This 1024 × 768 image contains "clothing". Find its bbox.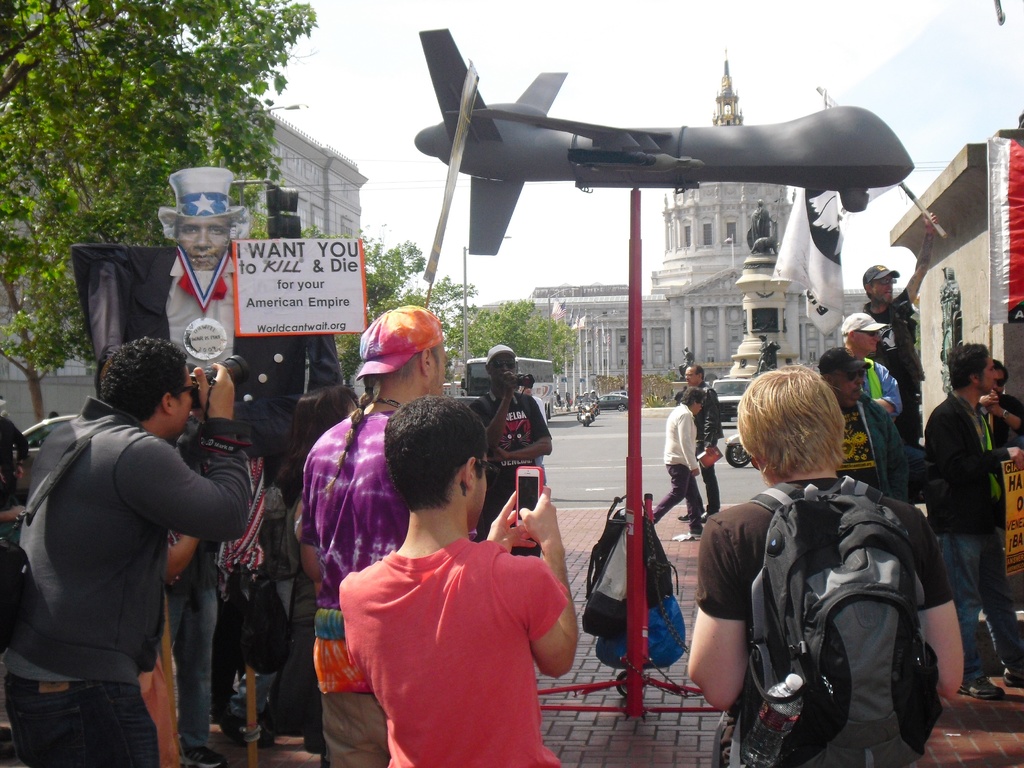
box(758, 338, 781, 372).
